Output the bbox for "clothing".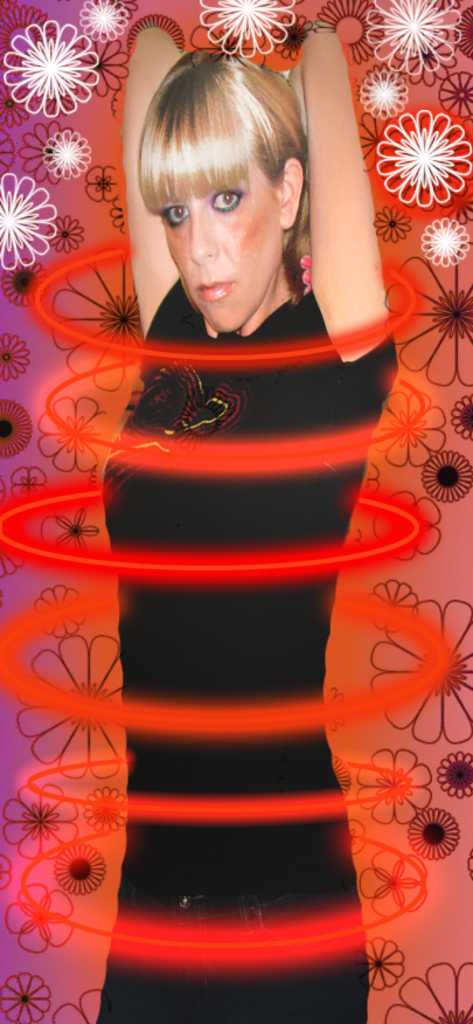
98 270 368 1023.
